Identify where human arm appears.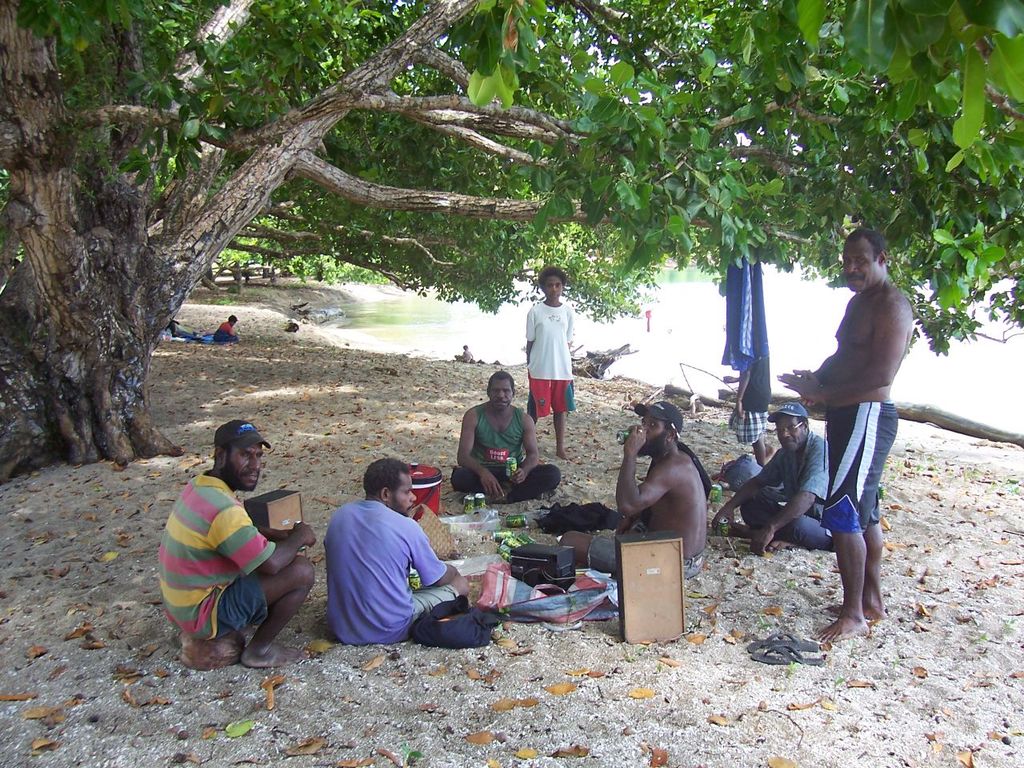
Appears at box(611, 421, 682, 518).
